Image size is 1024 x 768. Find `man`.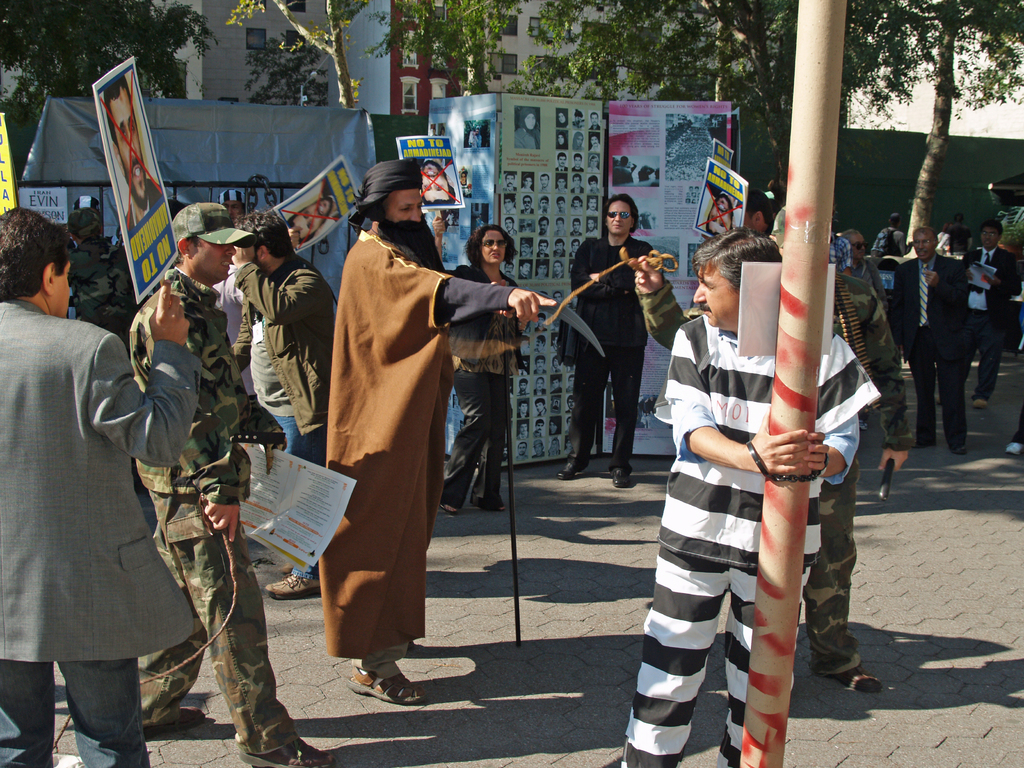
[x1=701, y1=185, x2=745, y2=237].
